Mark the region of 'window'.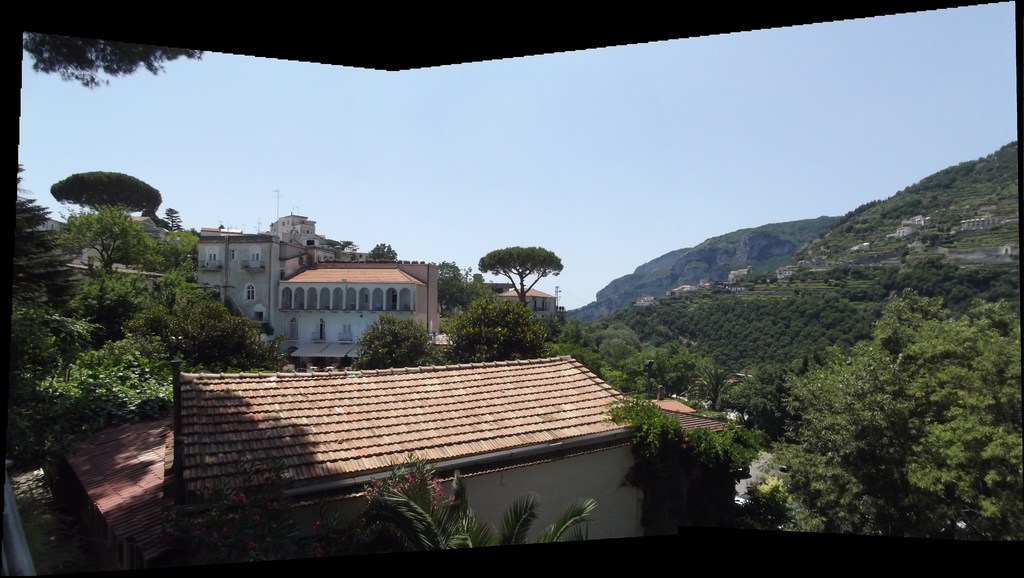
Region: x1=209 y1=246 x2=217 y2=262.
